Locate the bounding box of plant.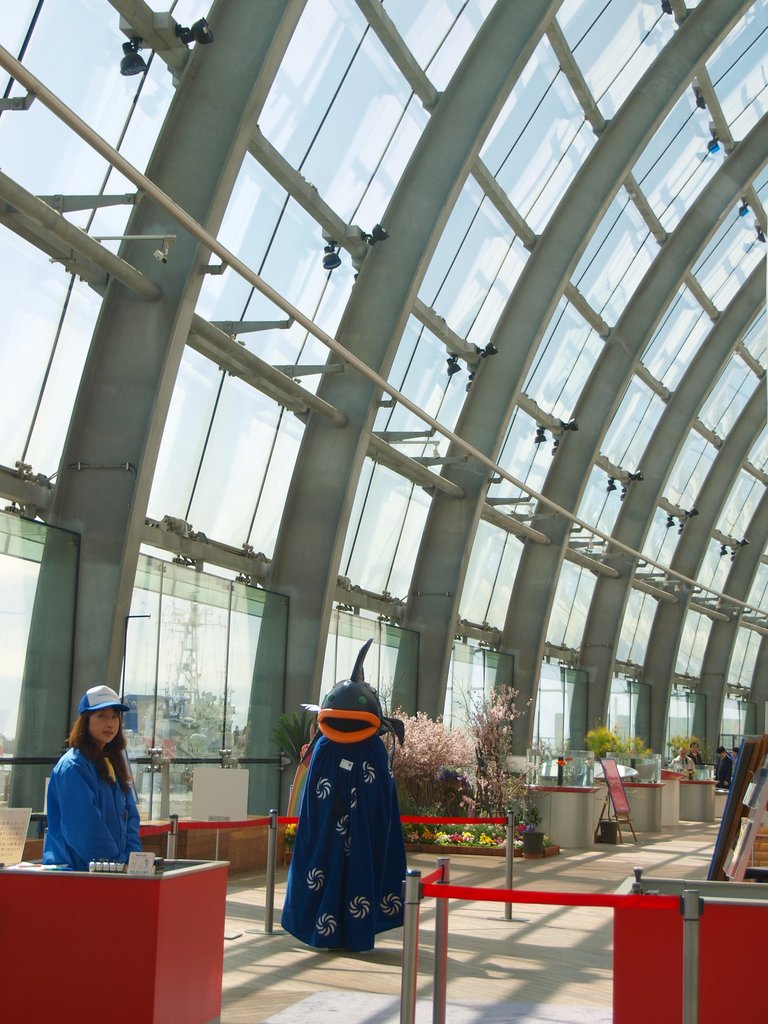
Bounding box: bbox(282, 822, 299, 849).
